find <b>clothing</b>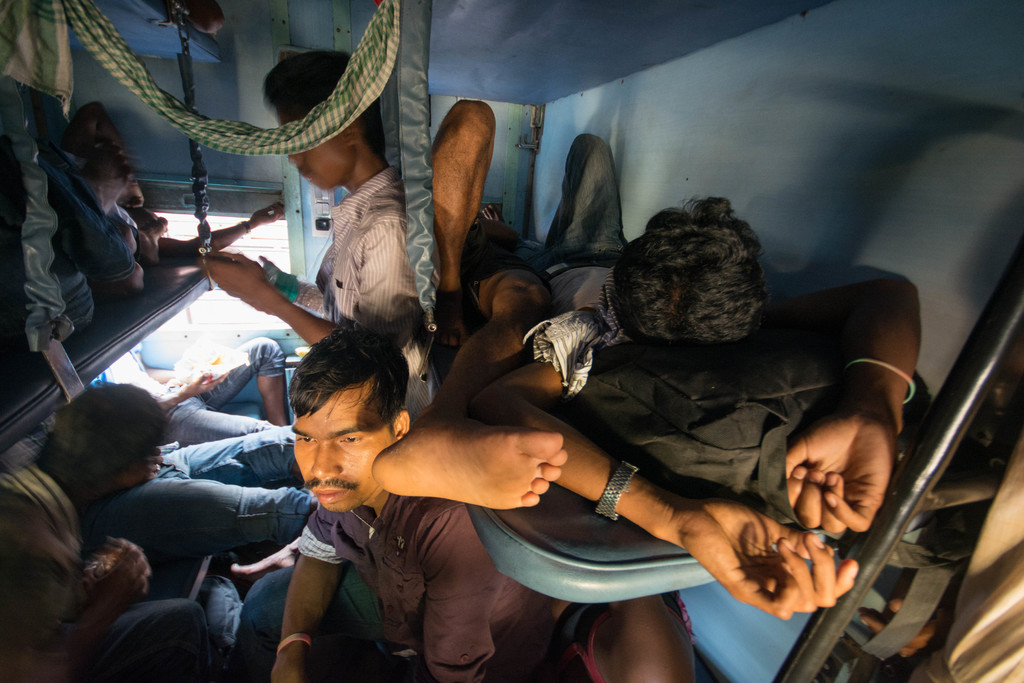
Rect(474, 133, 648, 410)
